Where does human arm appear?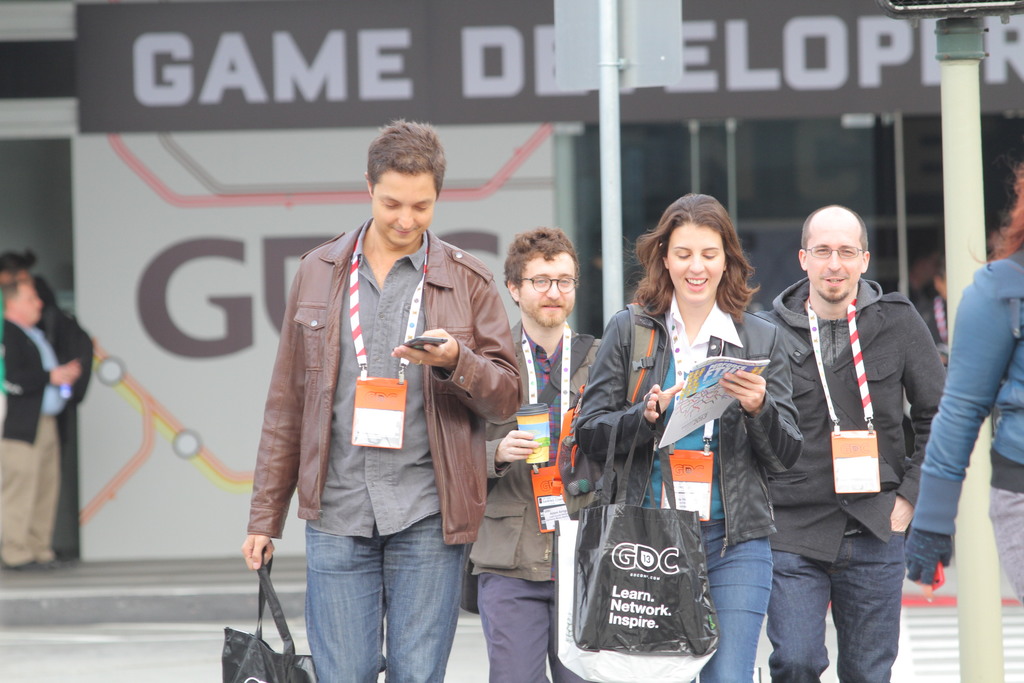
Appears at 236/265/310/567.
